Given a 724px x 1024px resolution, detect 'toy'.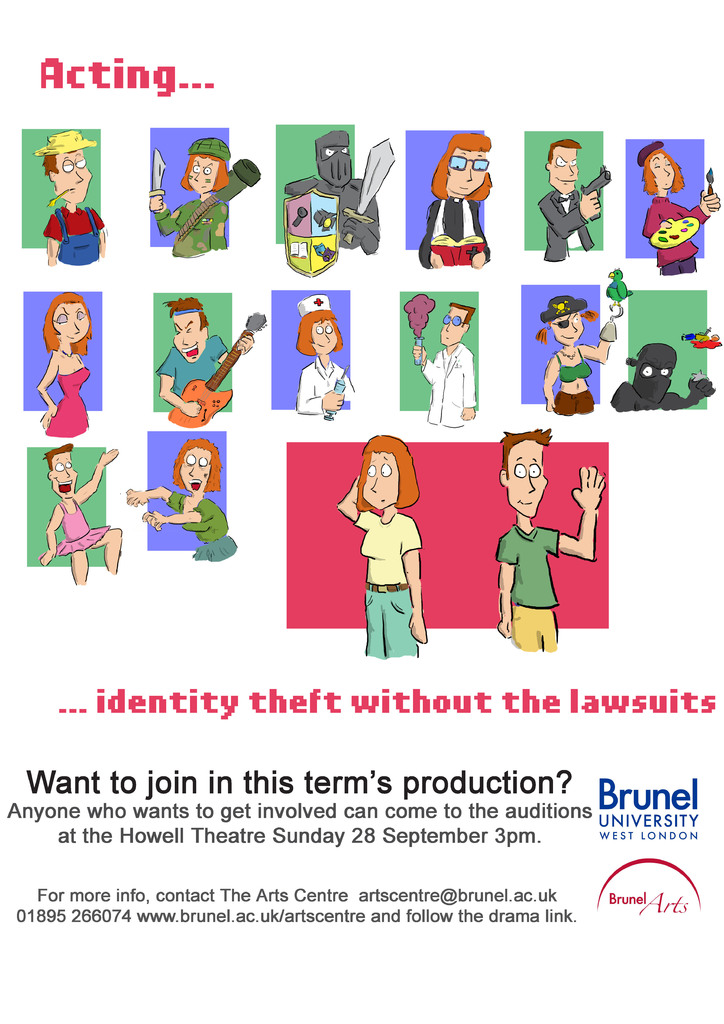
bbox=(609, 340, 709, 417).
